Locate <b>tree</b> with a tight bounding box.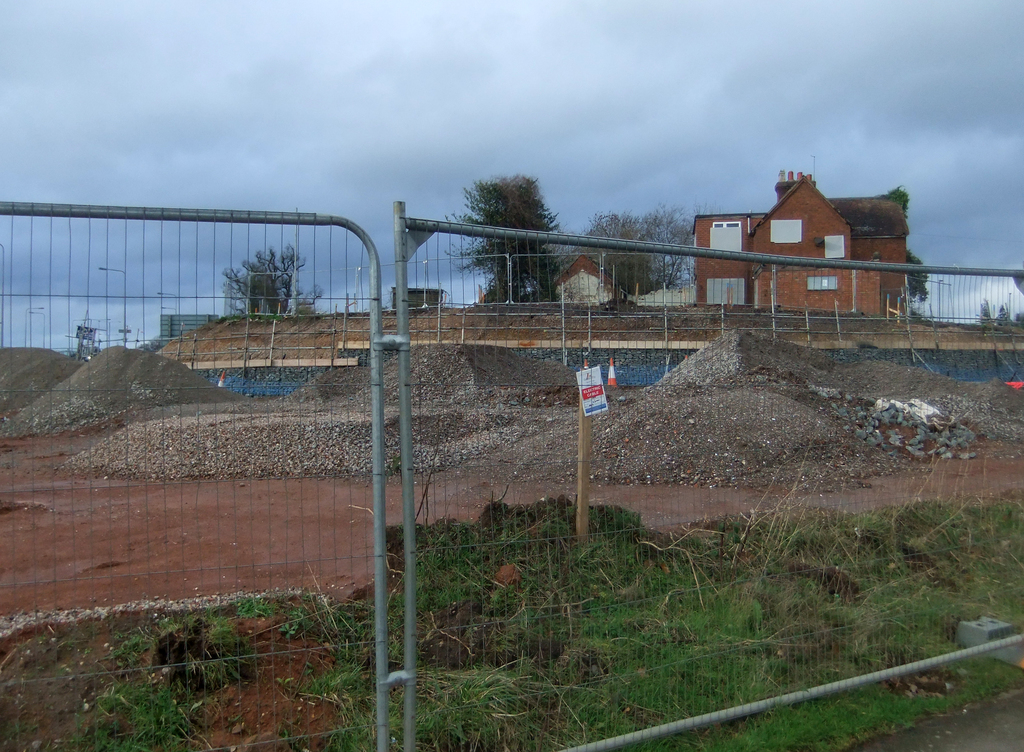
<region>450, 176, 561, 308</region>.
